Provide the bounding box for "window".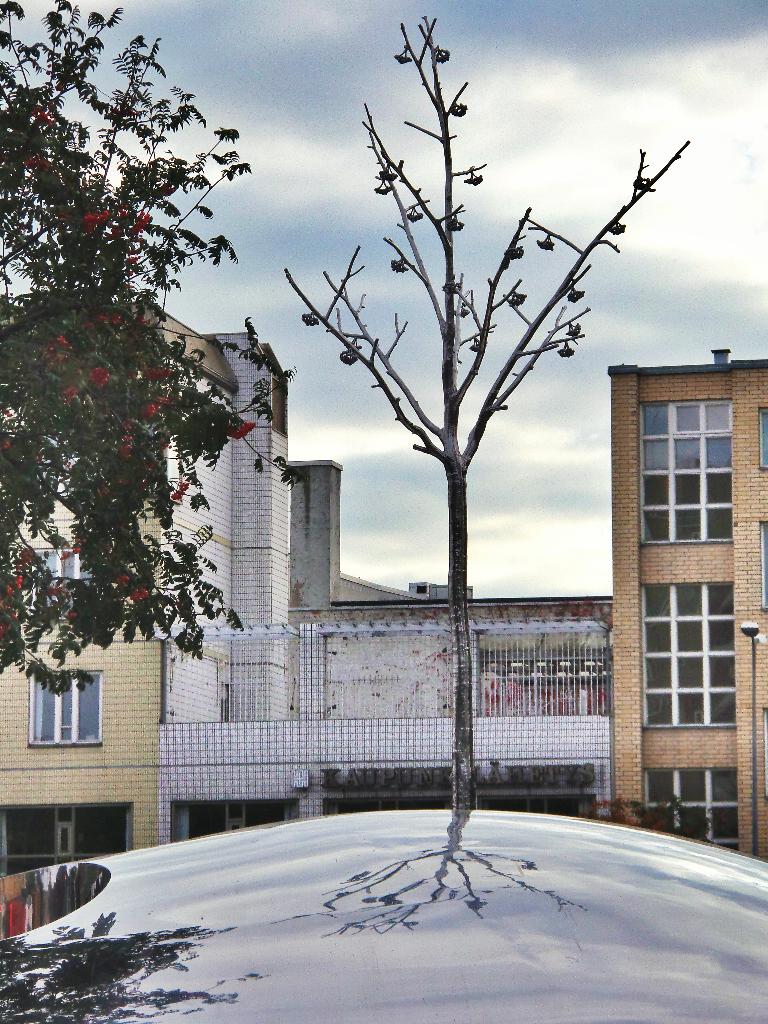
(637, 389, 735, 547).
